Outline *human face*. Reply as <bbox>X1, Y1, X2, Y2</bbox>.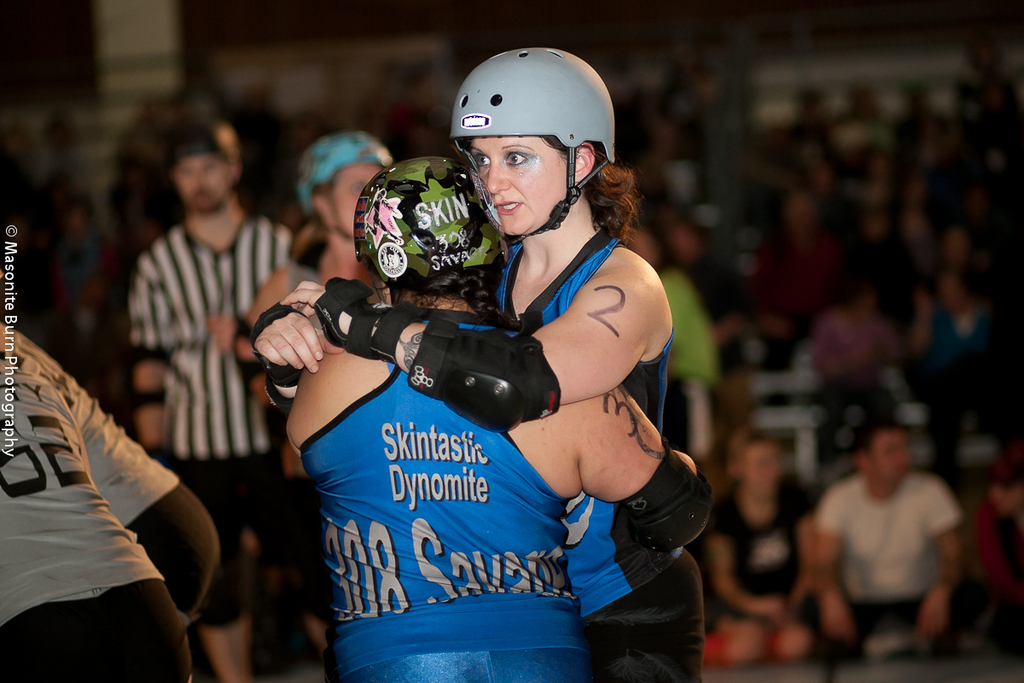
<bbox>469, 134, 567, 233</bbox>.
